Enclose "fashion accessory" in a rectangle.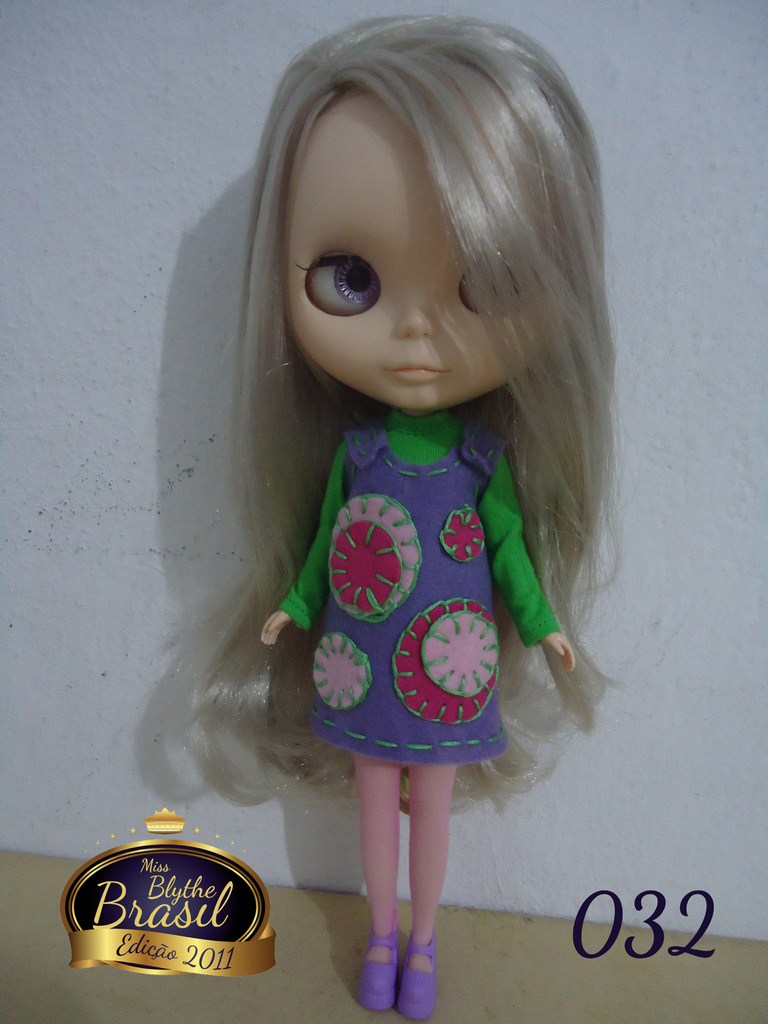
select_region(361, 930, 401, 1016).
